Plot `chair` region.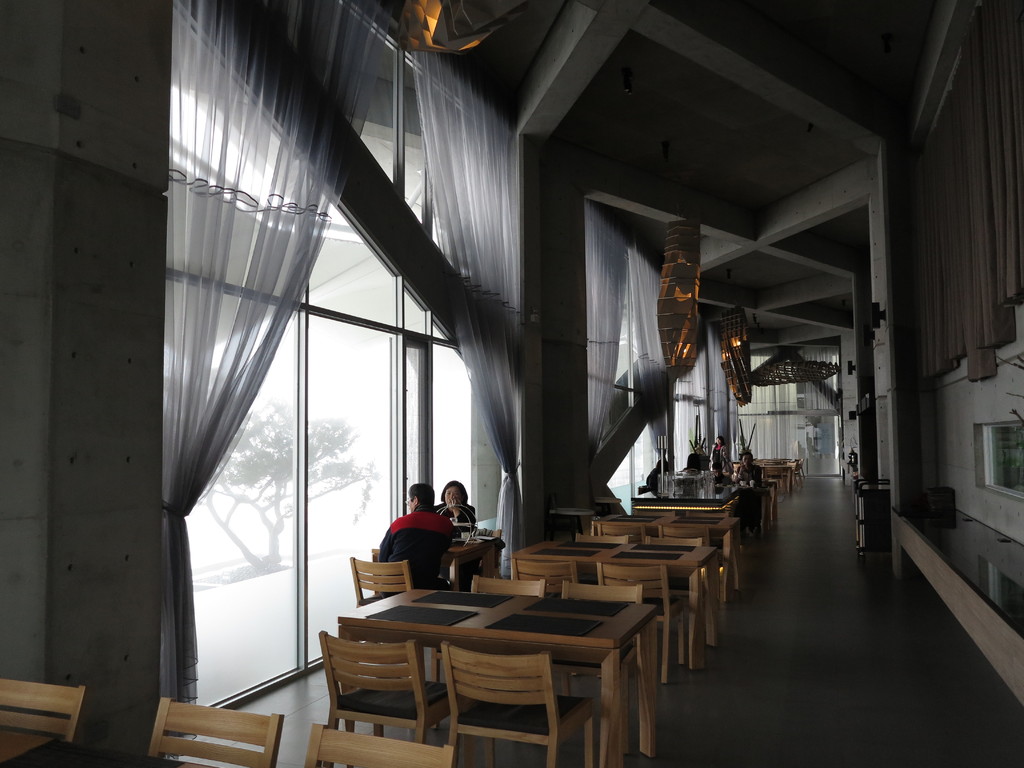
Plotted at <bbox>144, 700, 285, 767</bbox>.
